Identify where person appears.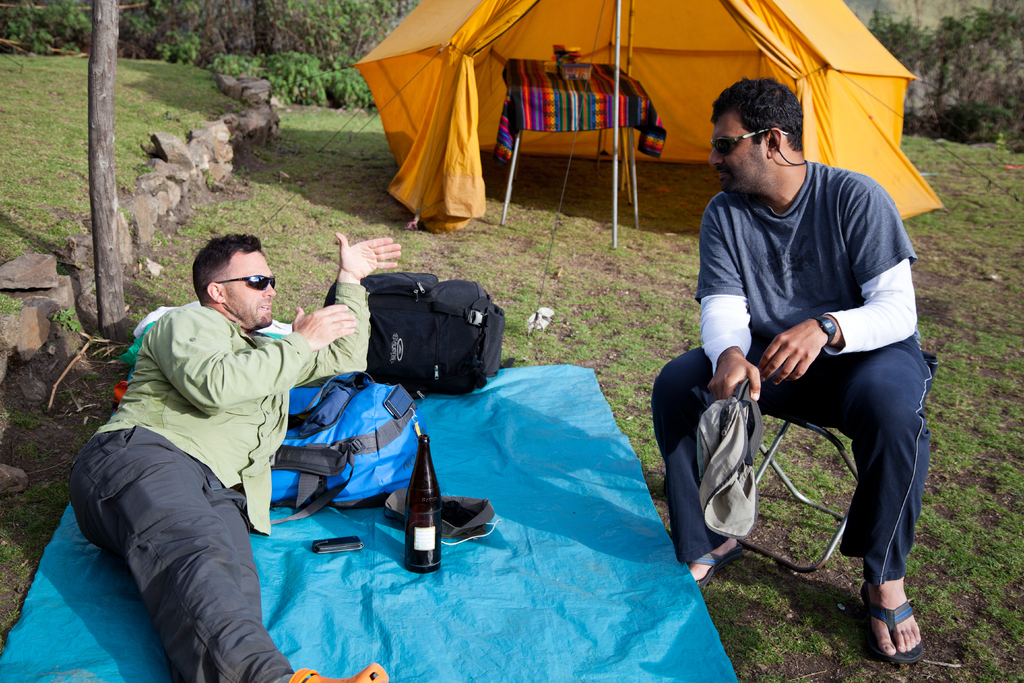
Appears at left=716, top=70, right=941, bottom=639.
